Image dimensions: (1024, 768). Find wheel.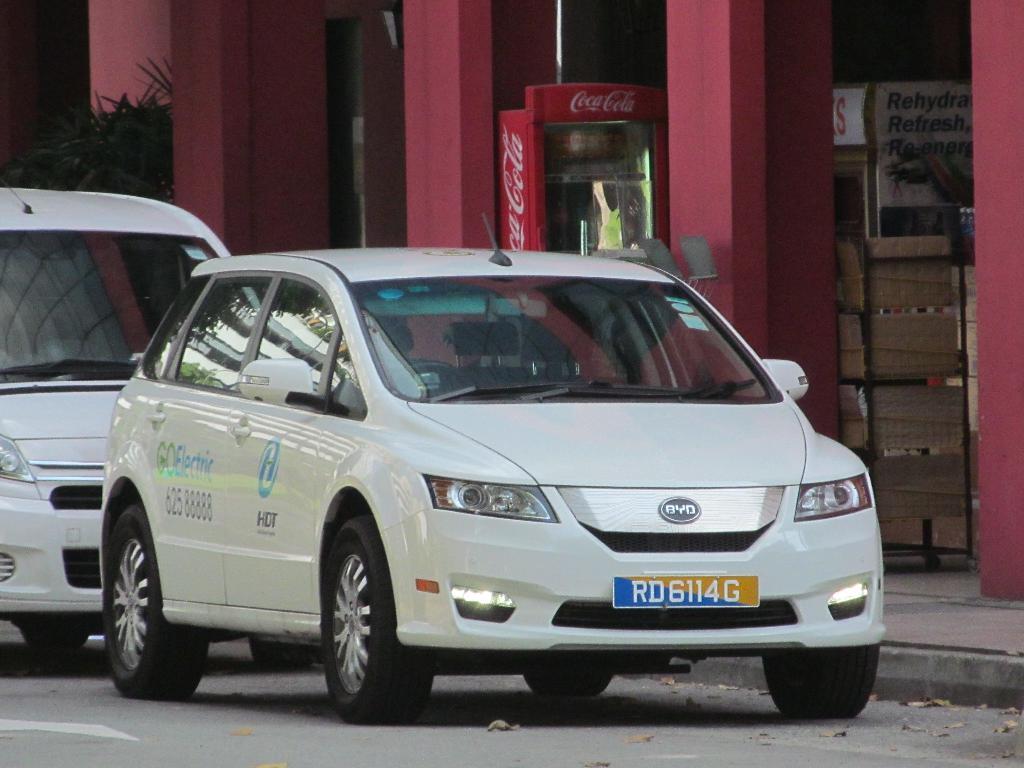
20/625/88/653.
